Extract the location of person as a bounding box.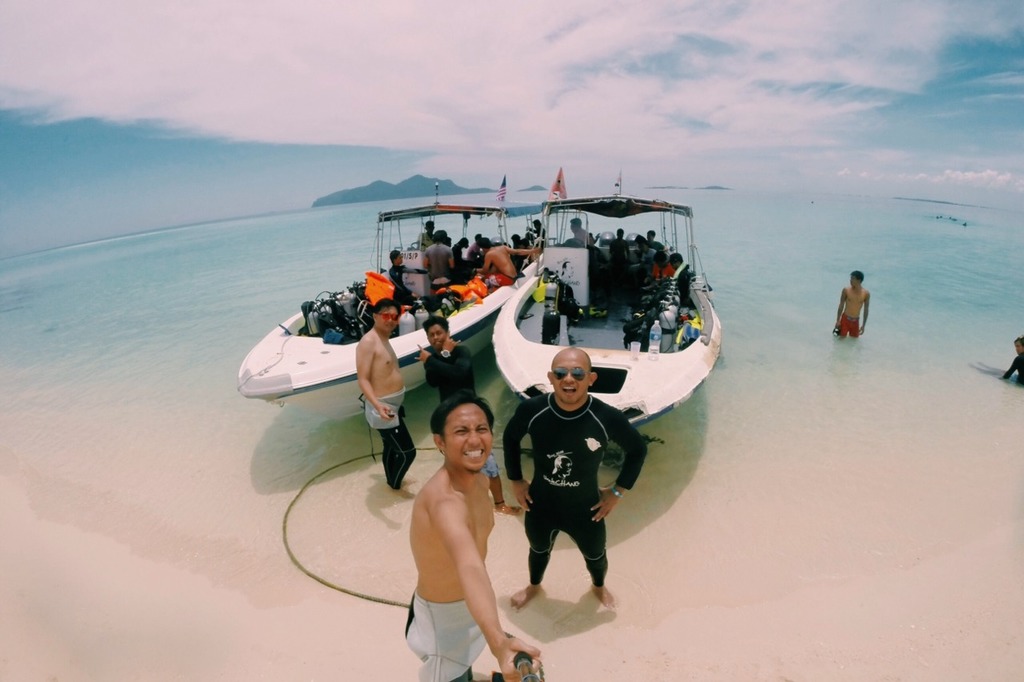
{"left": 575, "top": 217, "right": 590, "bottom": 247}.
